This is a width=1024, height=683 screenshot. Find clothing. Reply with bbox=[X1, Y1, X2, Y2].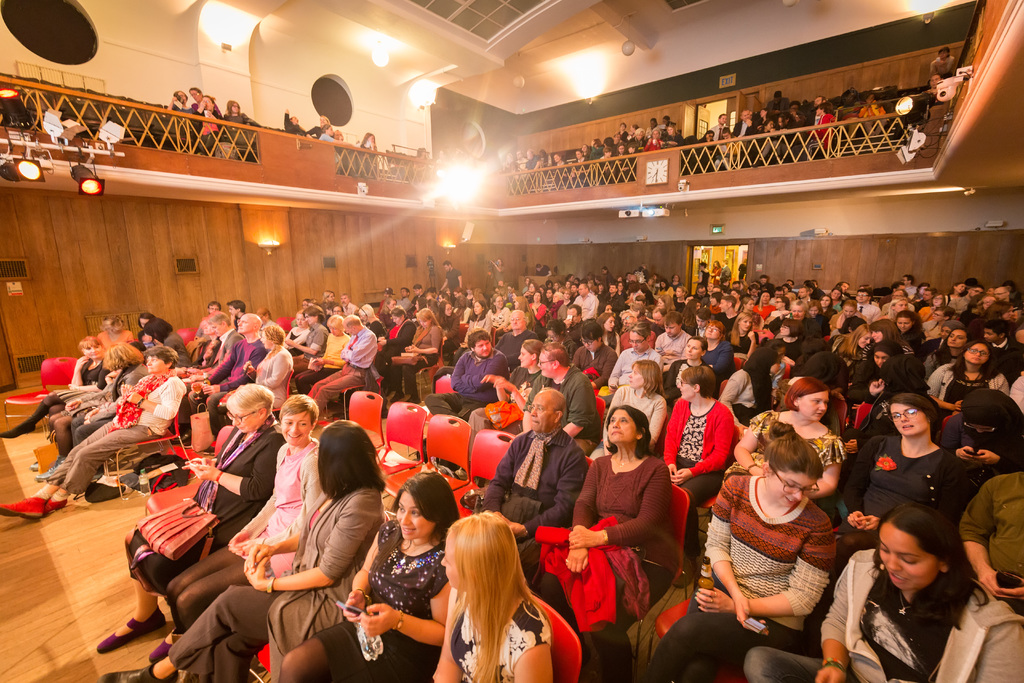
bbox=[638, 145, 643, 150].
